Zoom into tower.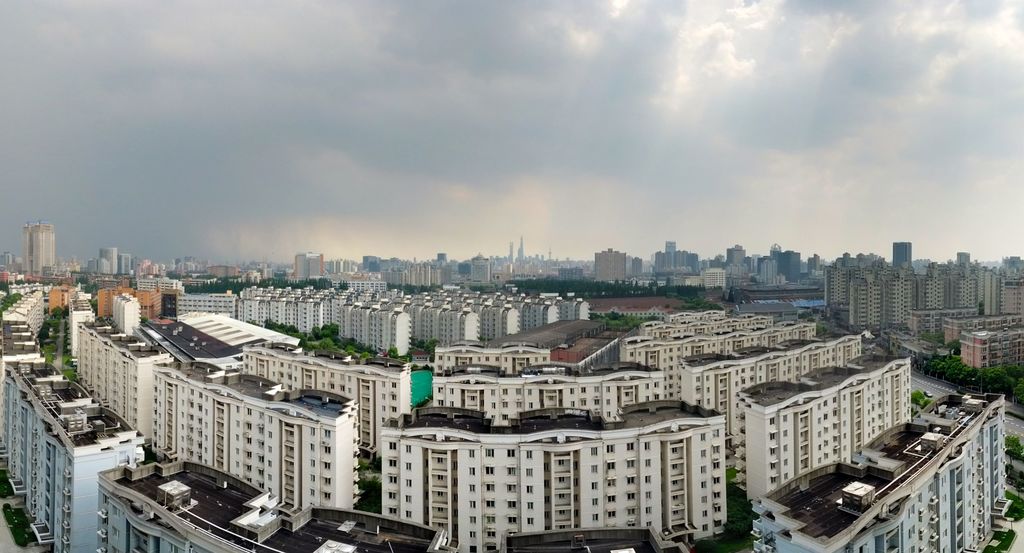
Zoom target: bbox=[894, 240, 909, 267].
